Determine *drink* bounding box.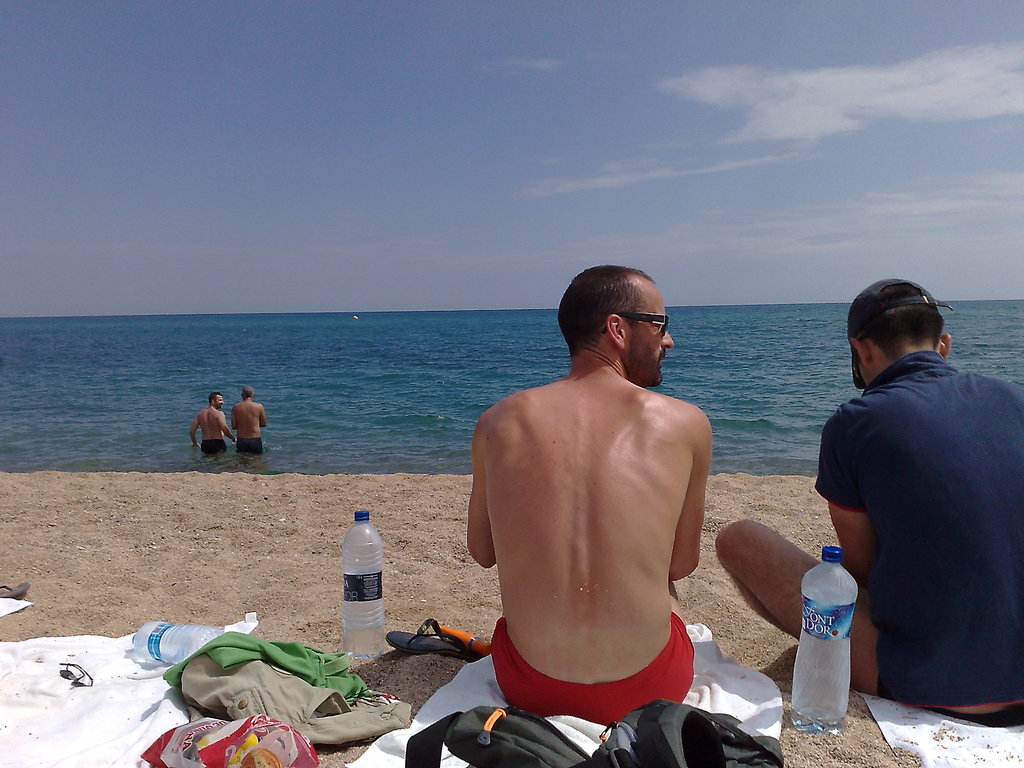
Determined: bbox=[799, 547, 864, 726].
